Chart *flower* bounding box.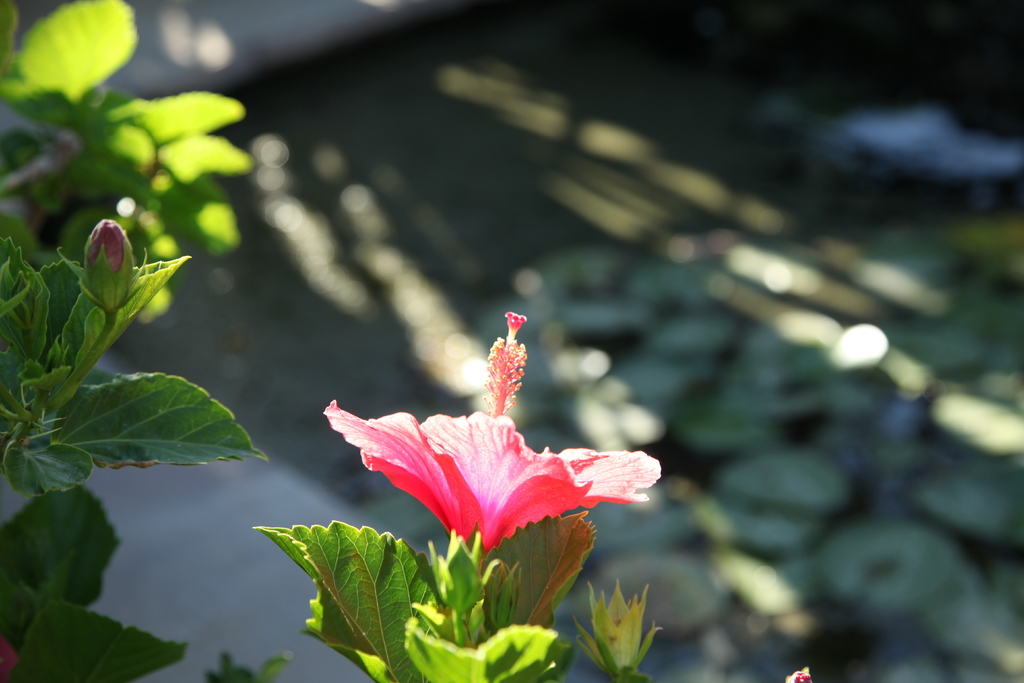
Charted: l=321, t=304, r=673, b=556.
